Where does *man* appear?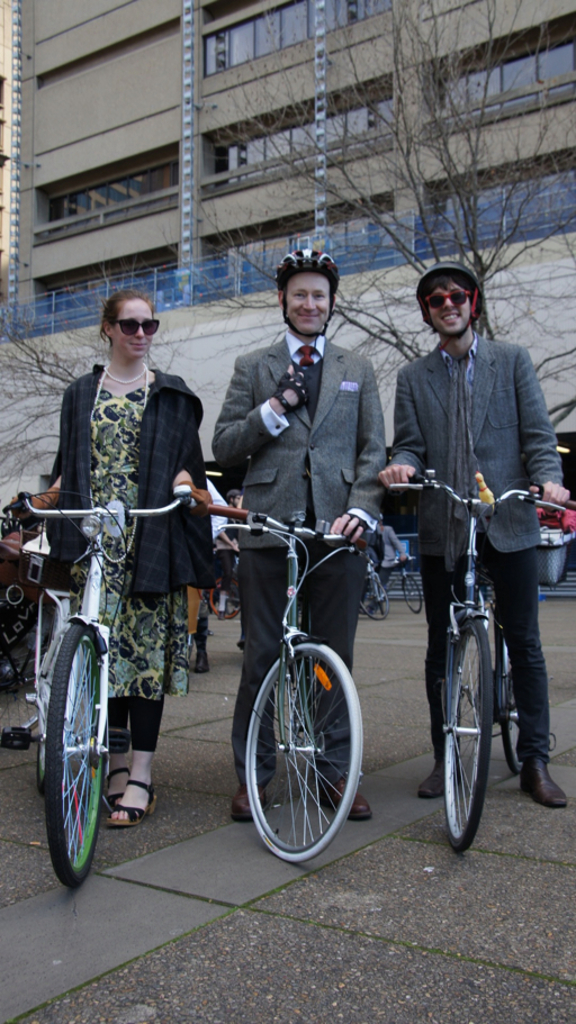
Appears at left=214, top=486, right=250, bottom=624.
